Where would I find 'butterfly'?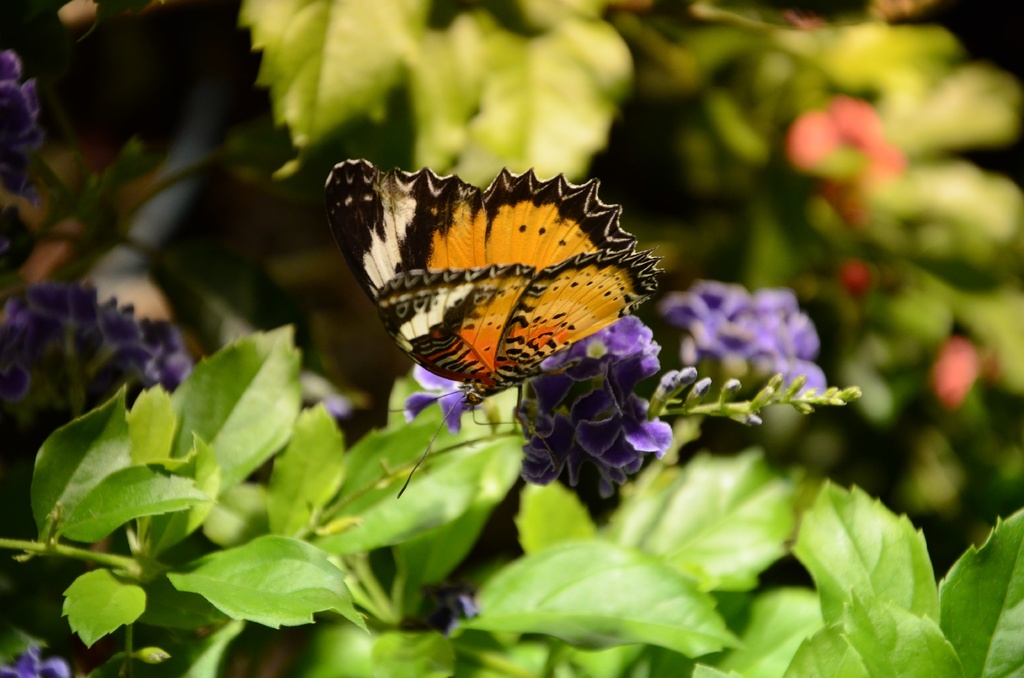
At {"left": 319, "top": 134, "right": 668, "bottom": 411}.
